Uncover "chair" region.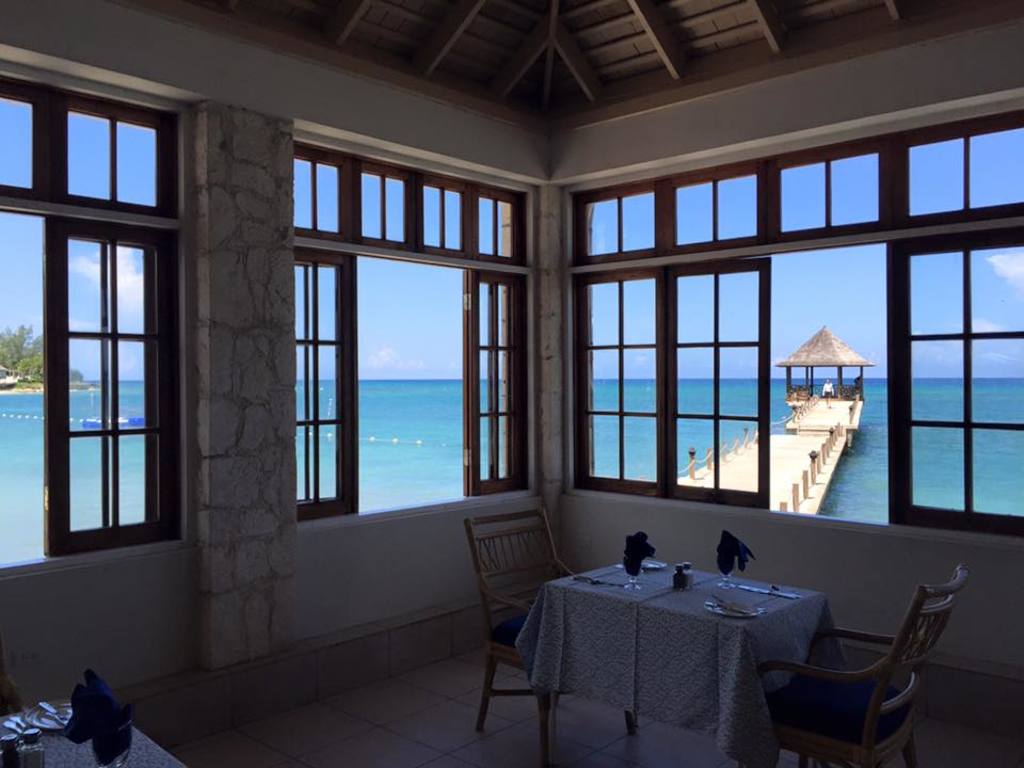
Uncovered: 457 508 575 757.
